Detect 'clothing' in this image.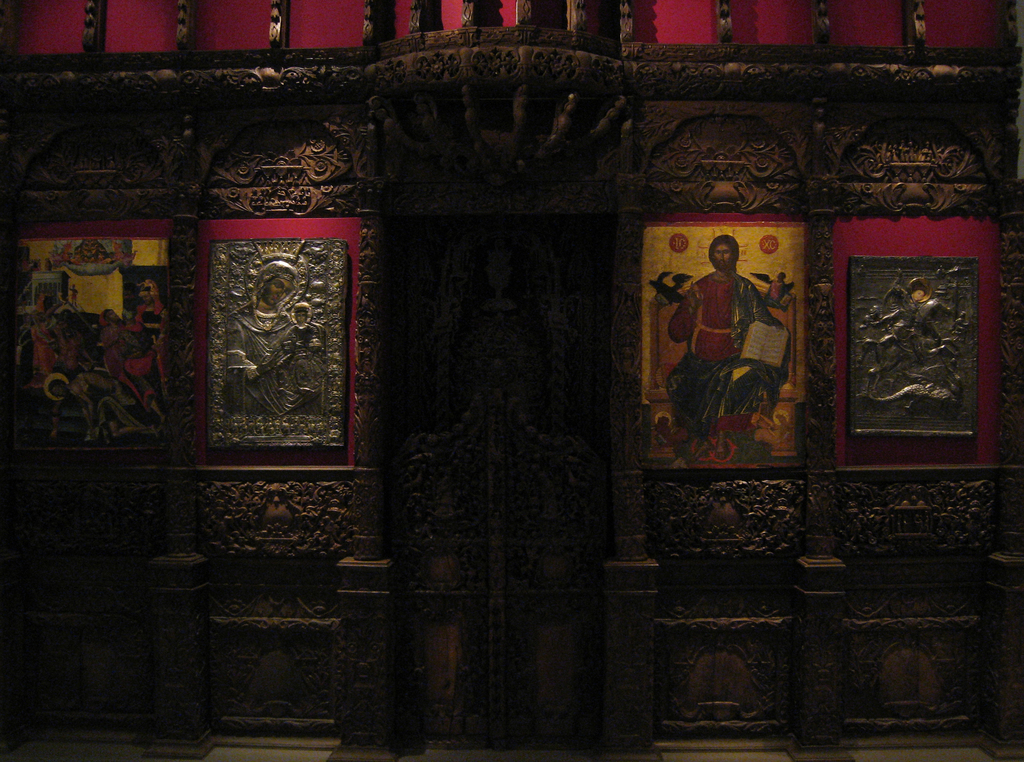
Detection: [223,306,321,416].
